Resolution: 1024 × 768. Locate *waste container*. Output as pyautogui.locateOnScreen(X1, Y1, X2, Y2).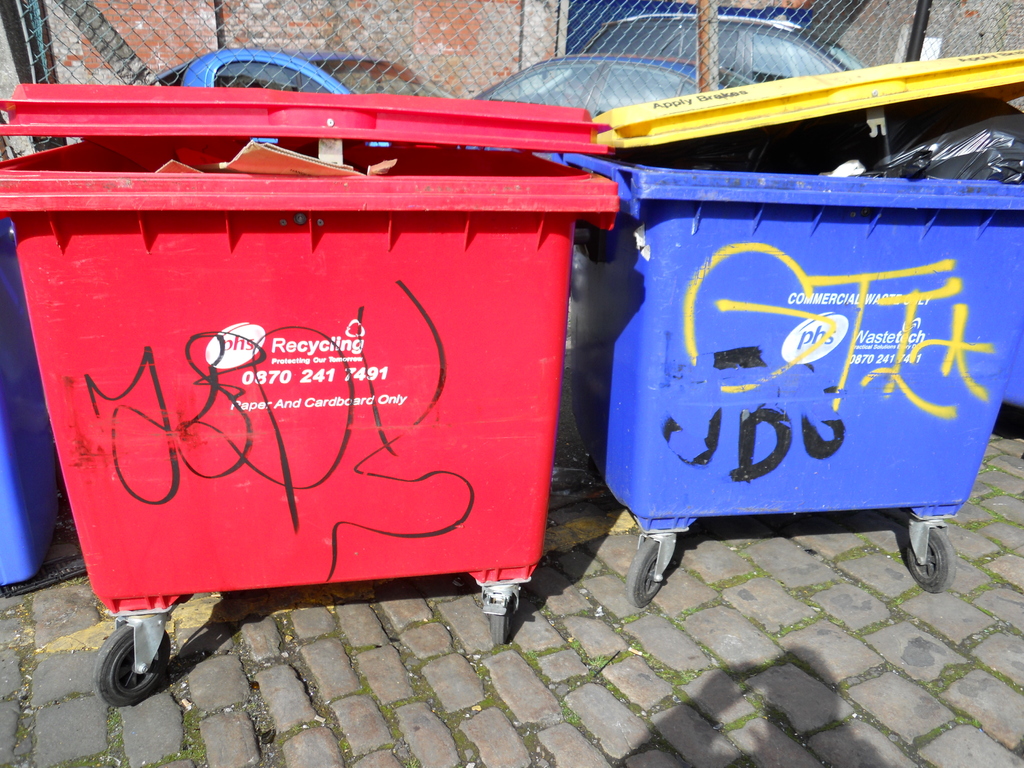
pyautogui.locateOnScreen(0, 79, 622, 710).
